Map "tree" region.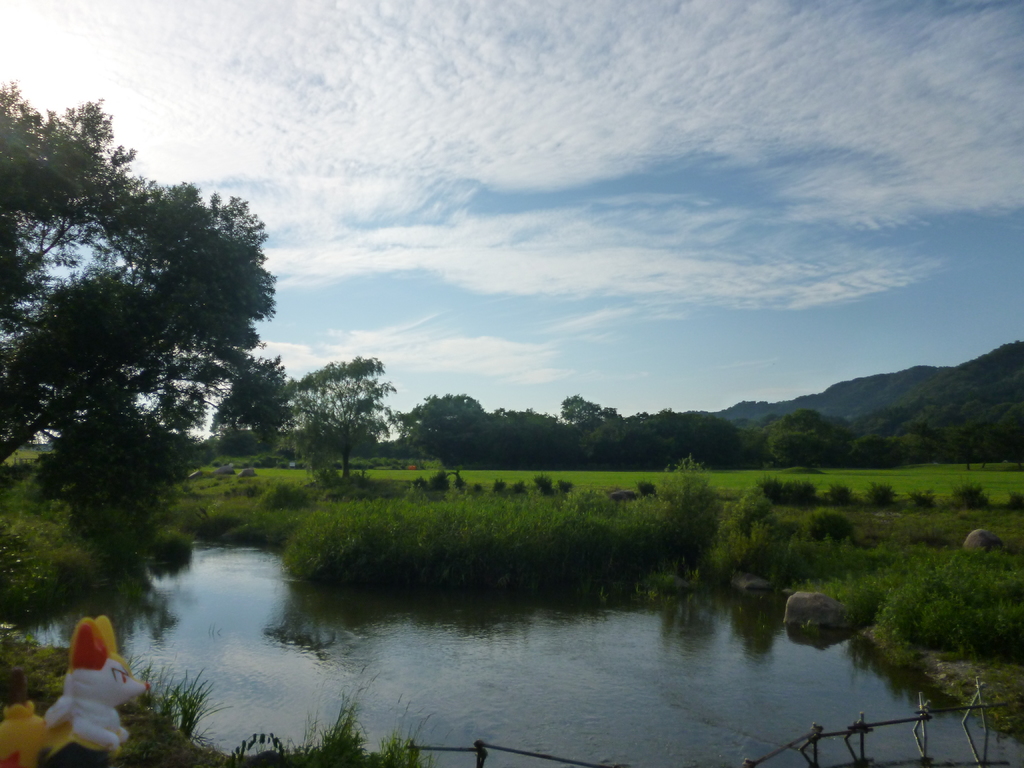
Mapped to bbox(299, 349, 390, 458).
